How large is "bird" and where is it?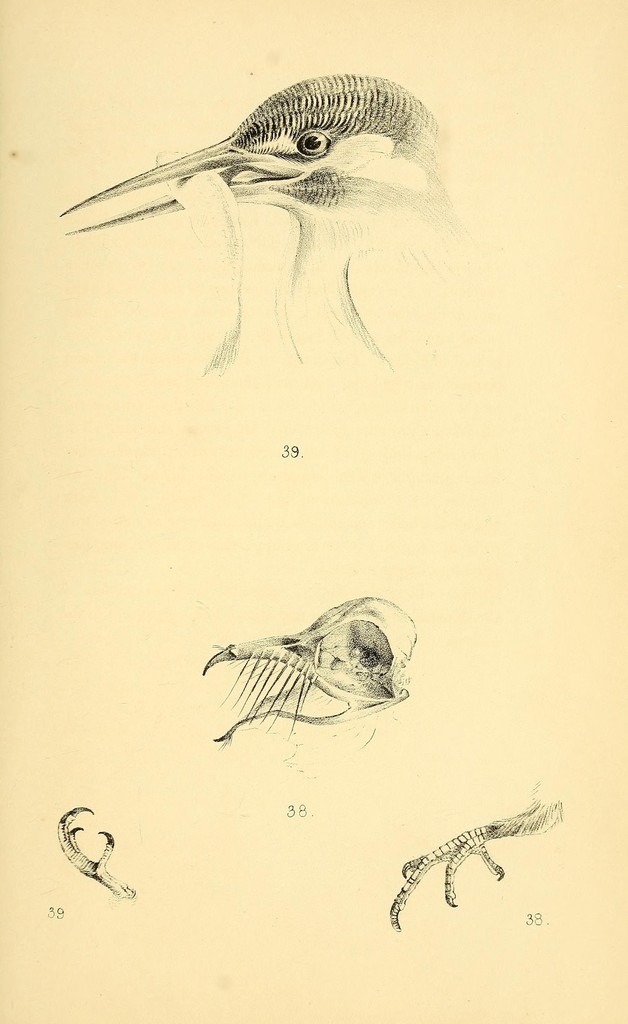
Bounding box: {"x1": 389, "y1": 791, "x2": 568, "y2": 931}.
